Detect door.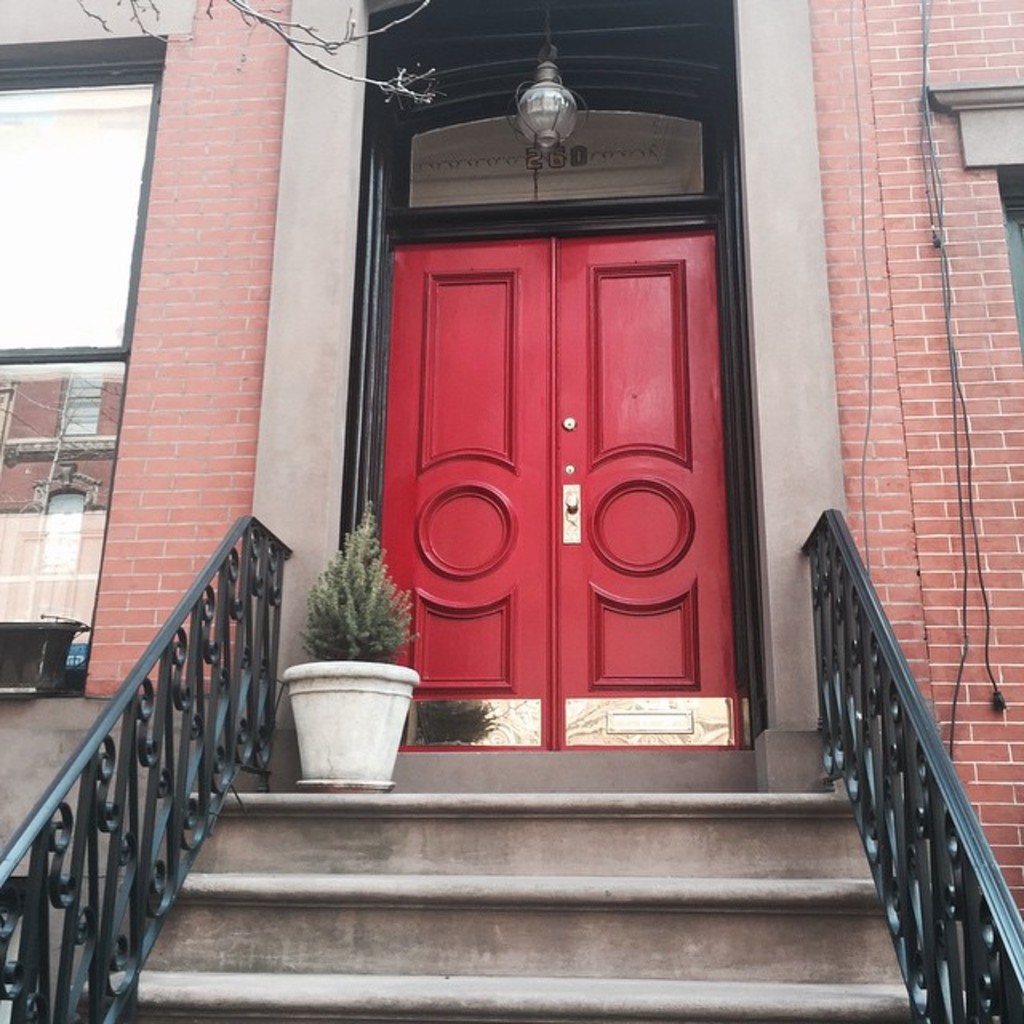
Detected at {"left": 373, "top": 166, "right": 750, "bottom": 757}.
